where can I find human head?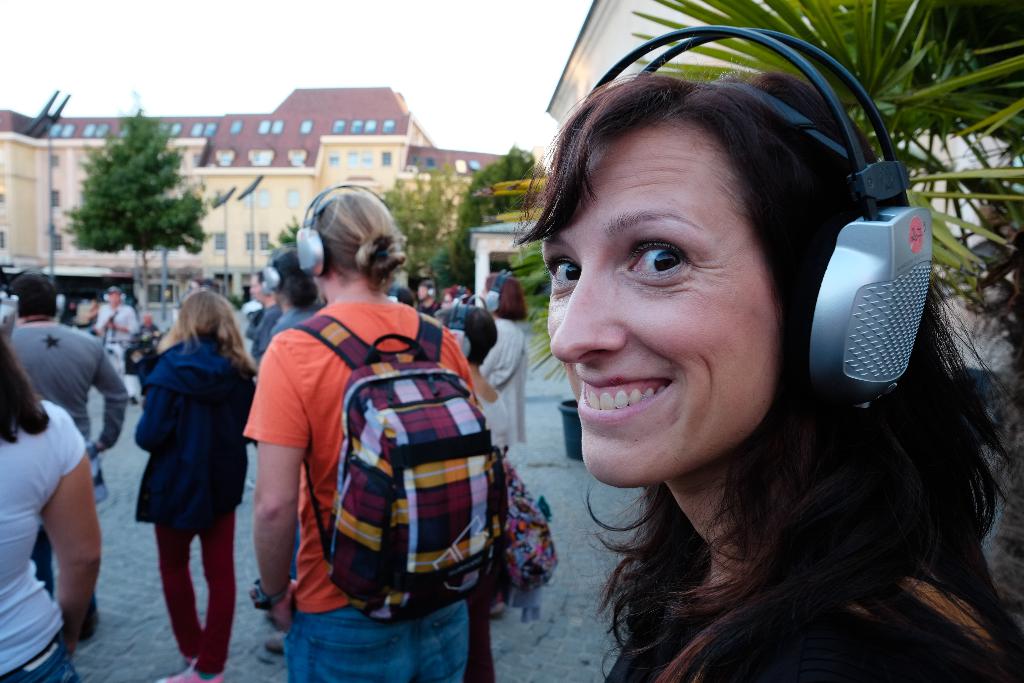
You can find it at [298,188,408,293].
